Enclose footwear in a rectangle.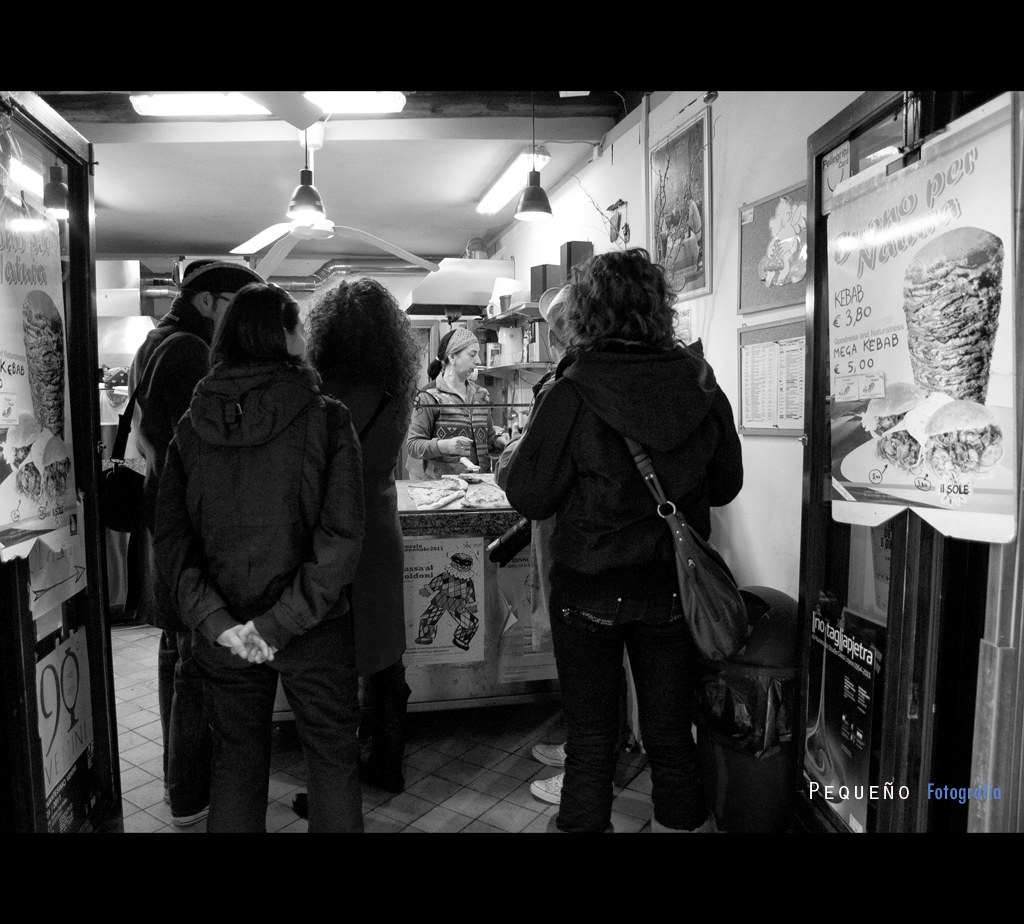
locate(159, 785, 173, 805).
